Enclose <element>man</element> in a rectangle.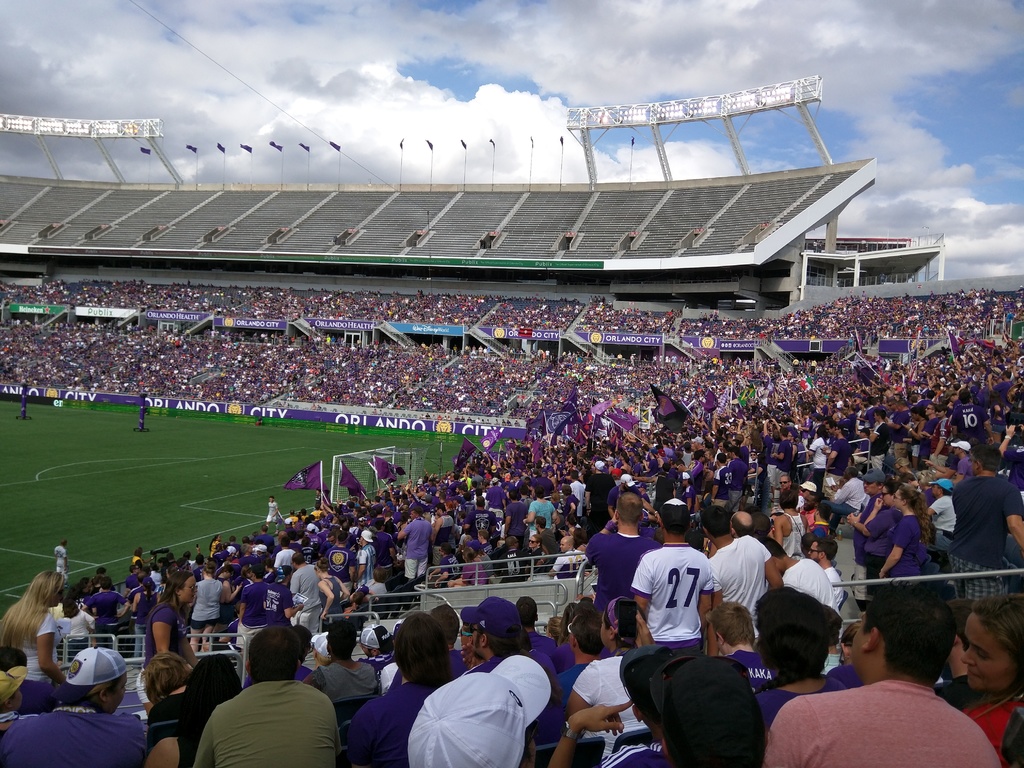
bbox(191, 620, 346, 767).
